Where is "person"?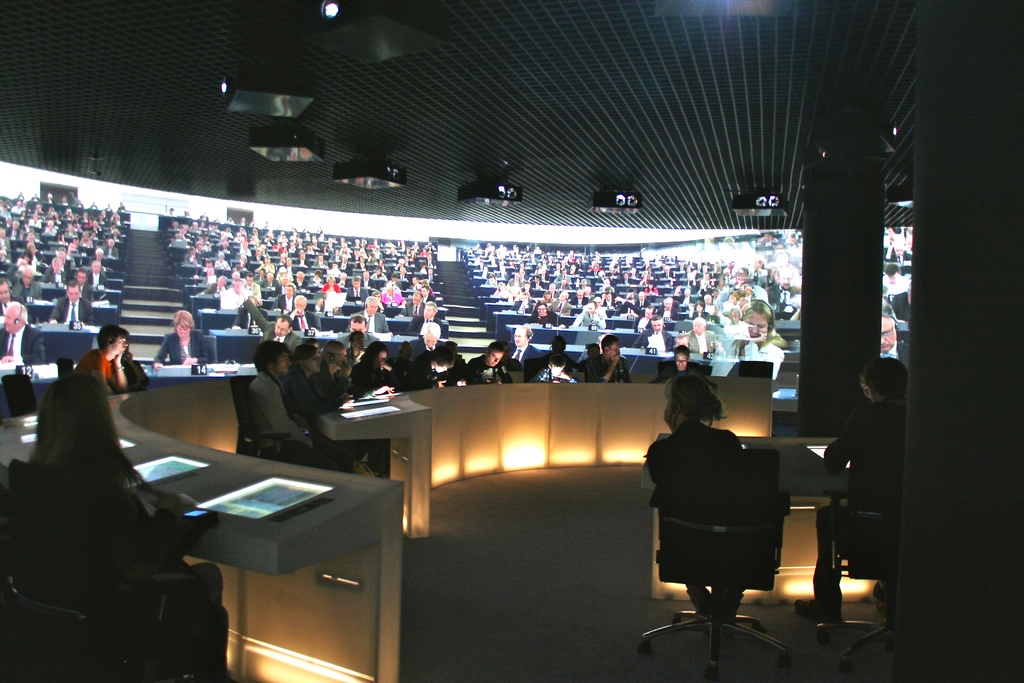
left=148, top=306, right=209, bottom=367.
